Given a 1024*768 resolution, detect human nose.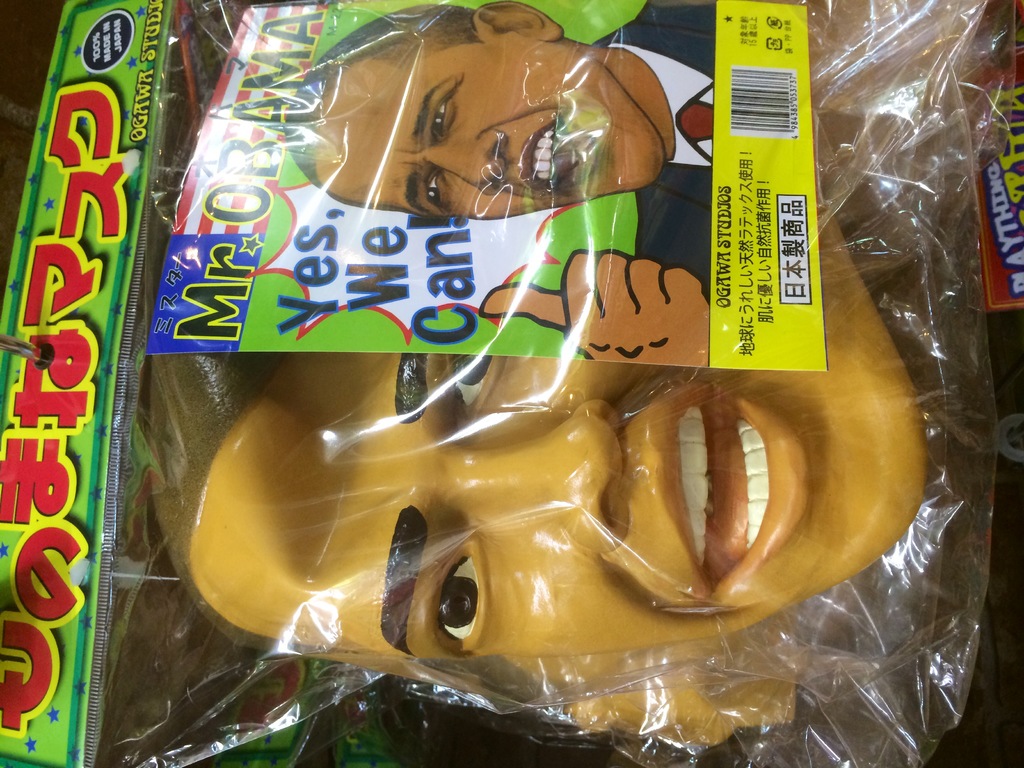
left=454, top=399, right=621, bottom=549.
